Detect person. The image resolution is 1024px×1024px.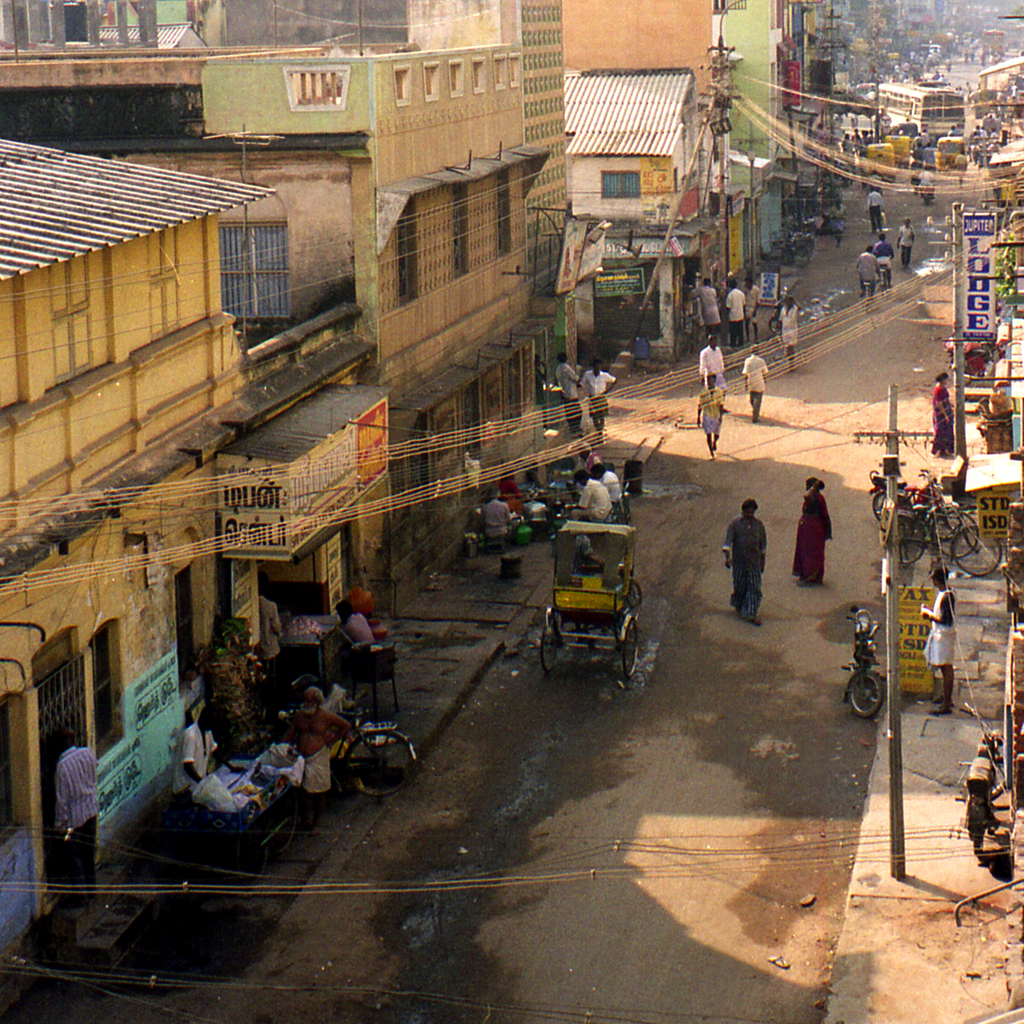
x1=872, y1=235, x2=895, y2=284.
